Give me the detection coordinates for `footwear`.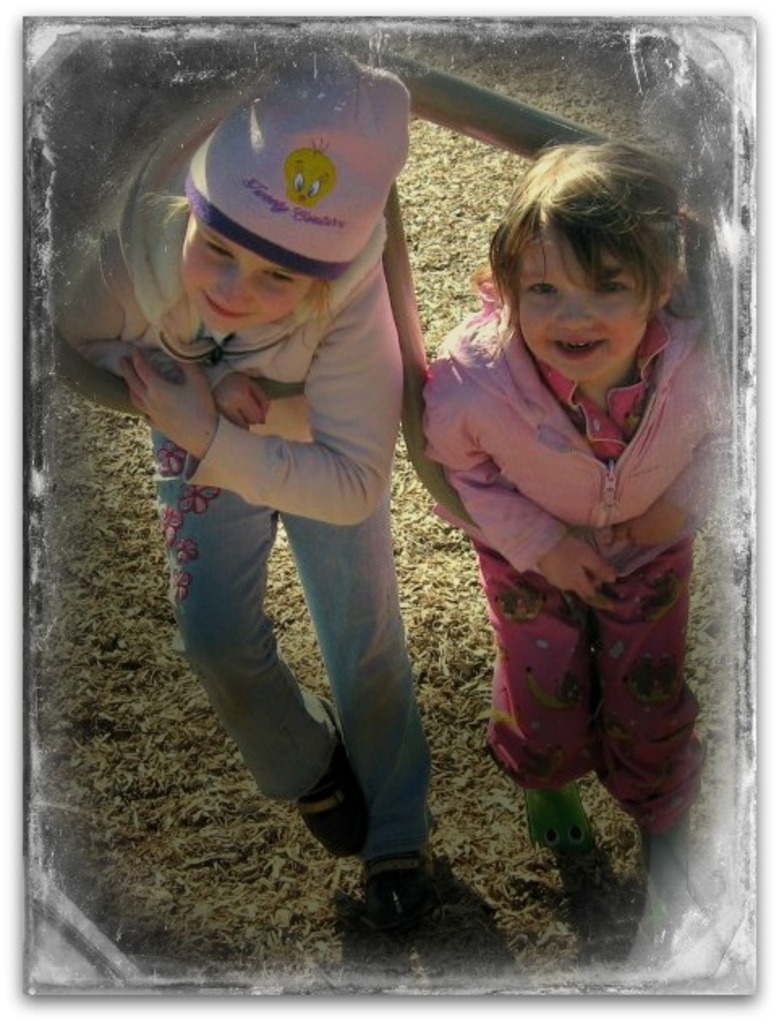
x1=329 y1=843 x2=471 y2=969.
